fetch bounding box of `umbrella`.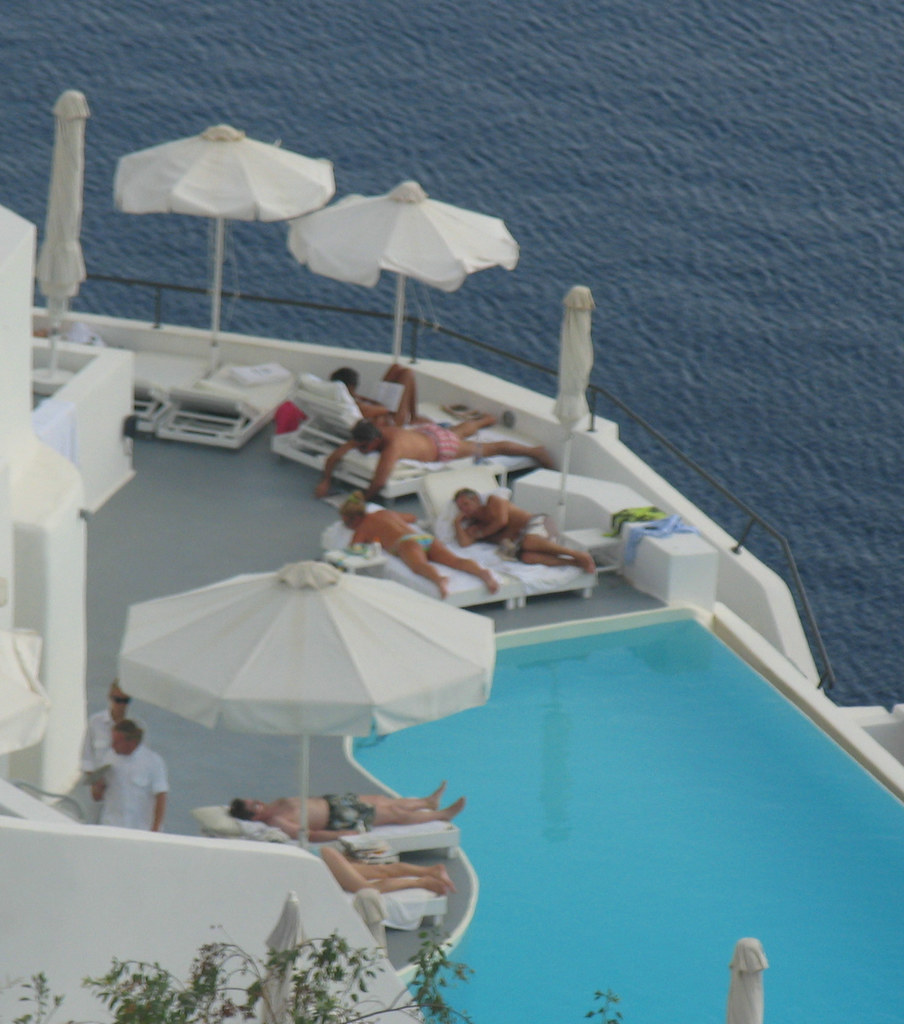
Bbox: crop(284, 180, 517, 362).
